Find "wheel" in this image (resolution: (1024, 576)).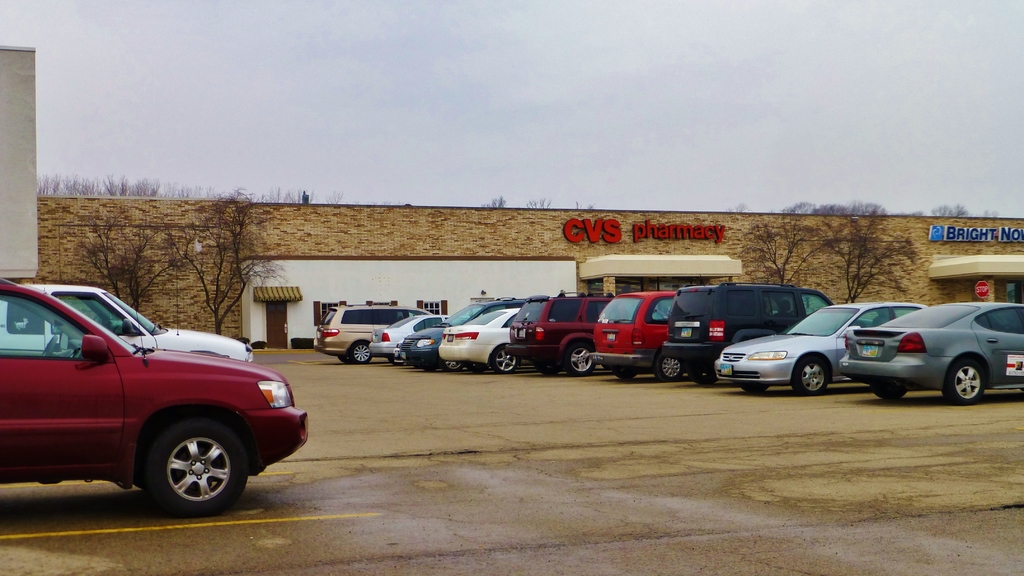
box(40, 334, 61, 358).
